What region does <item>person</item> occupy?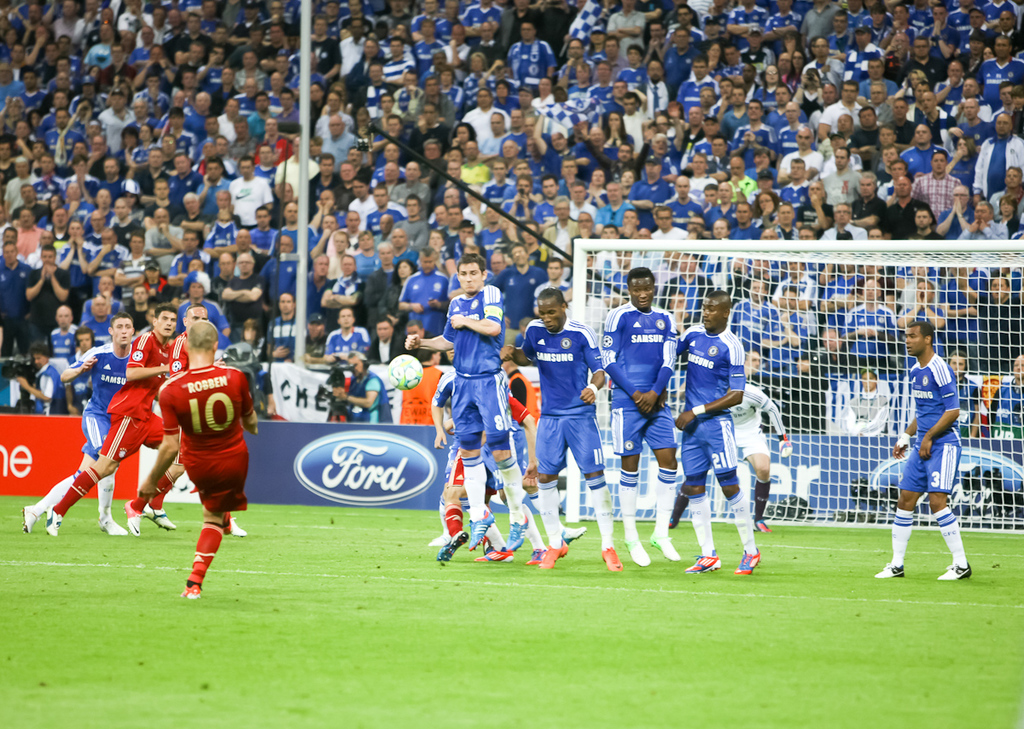
52, 209, 72, 241.
